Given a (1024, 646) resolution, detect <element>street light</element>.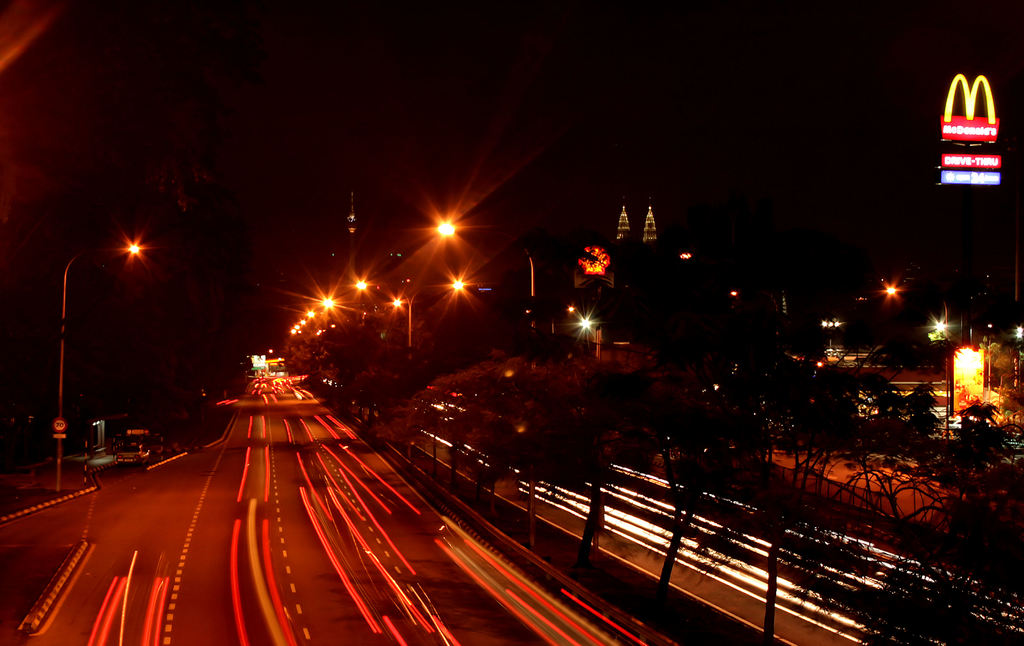
bbox(431, 218, 541, 306).
